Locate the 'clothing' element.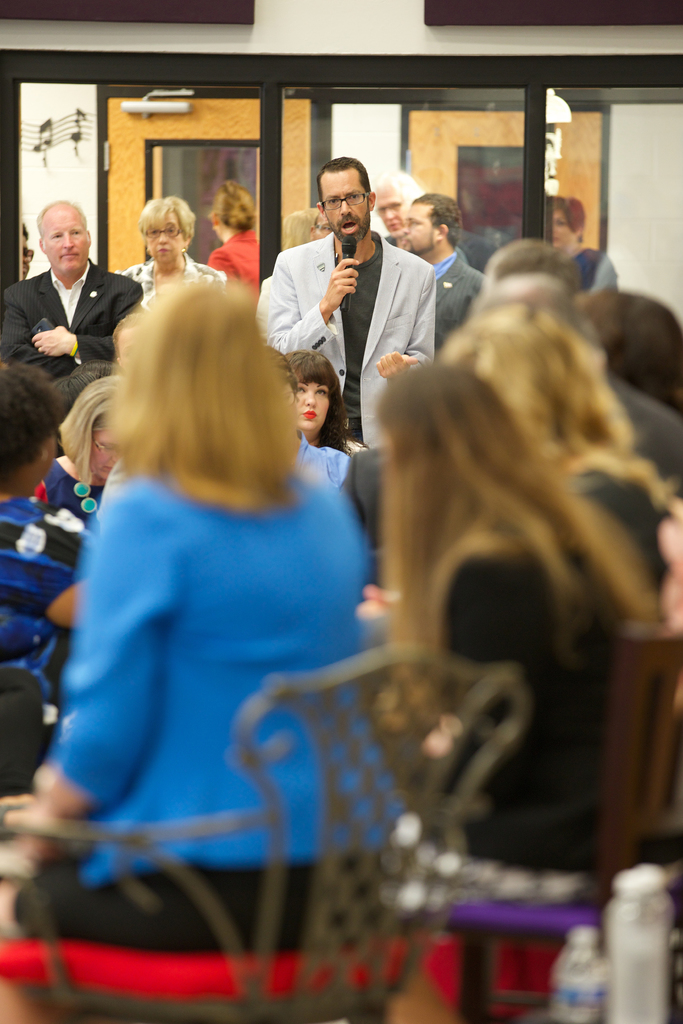
Element bbox: BBox(19, 476, 413, 1023).
